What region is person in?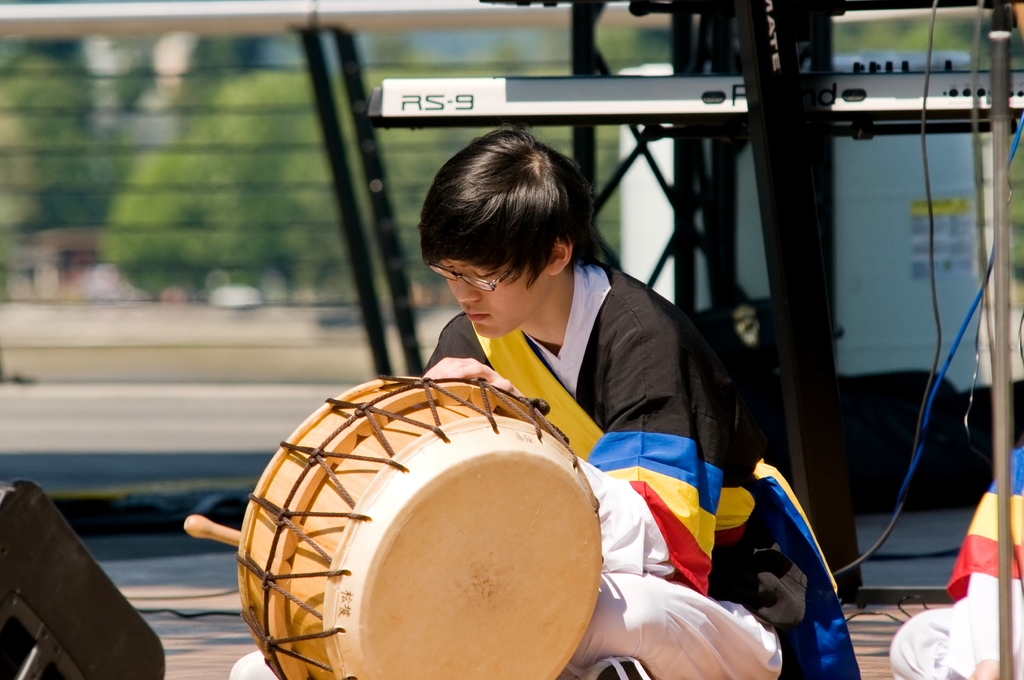
bbox=[333, 144, 787, 633].
